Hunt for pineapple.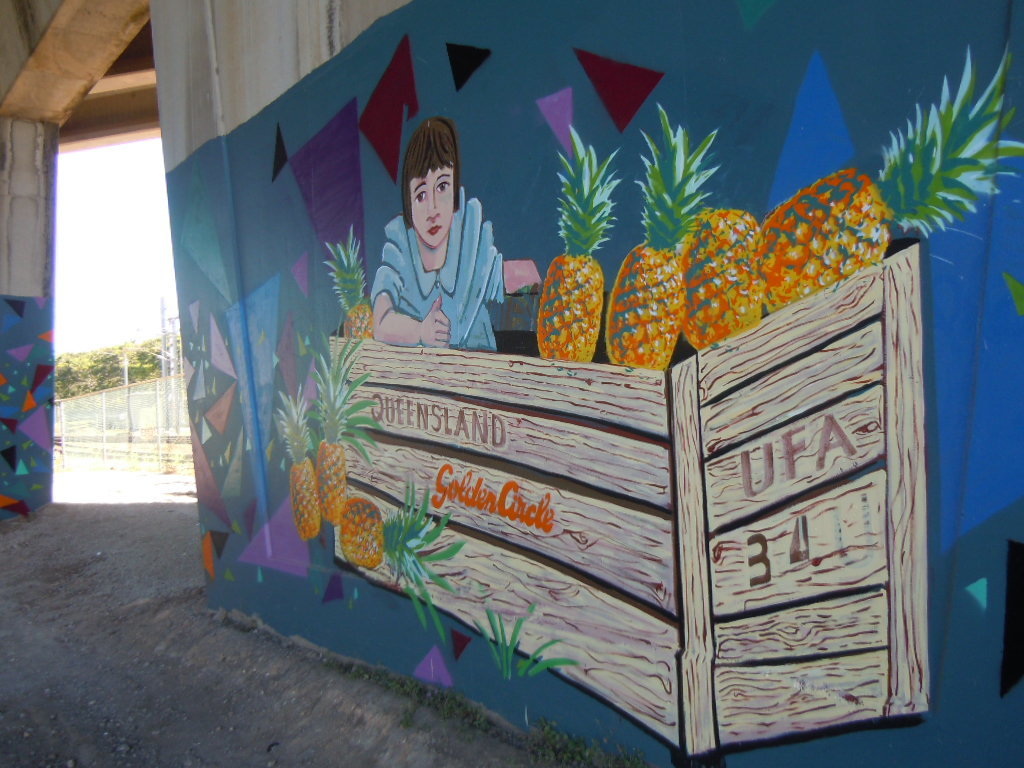
Hunted down at 260 382 324 540.
